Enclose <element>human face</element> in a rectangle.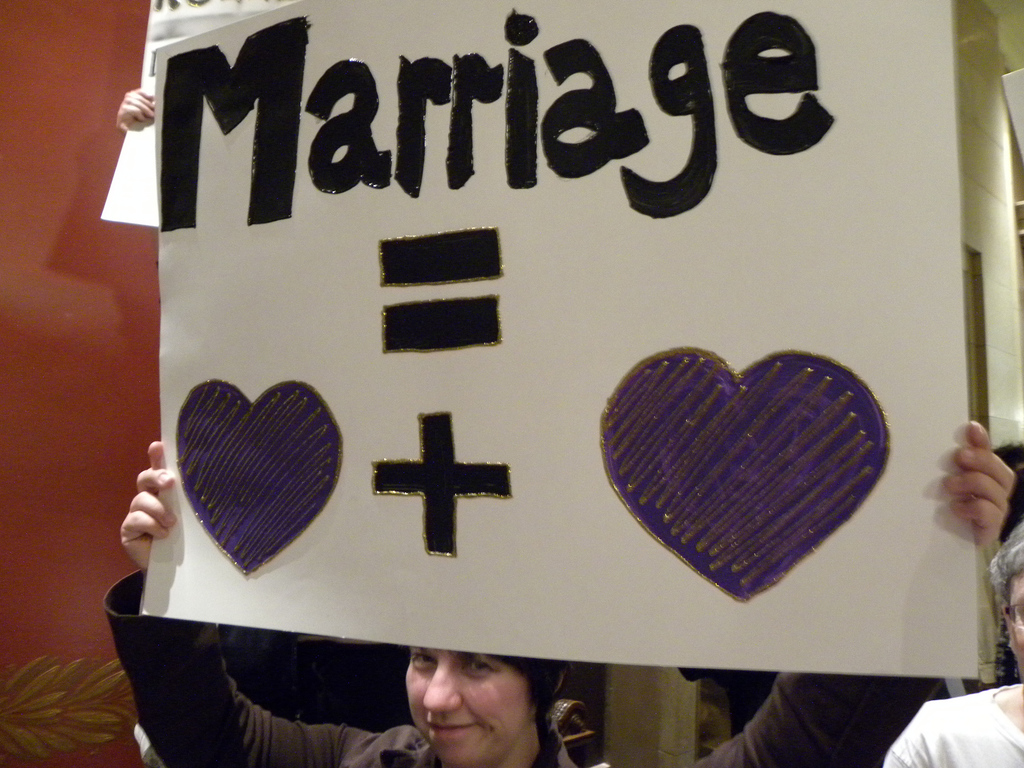
1011 574 1023 671.
